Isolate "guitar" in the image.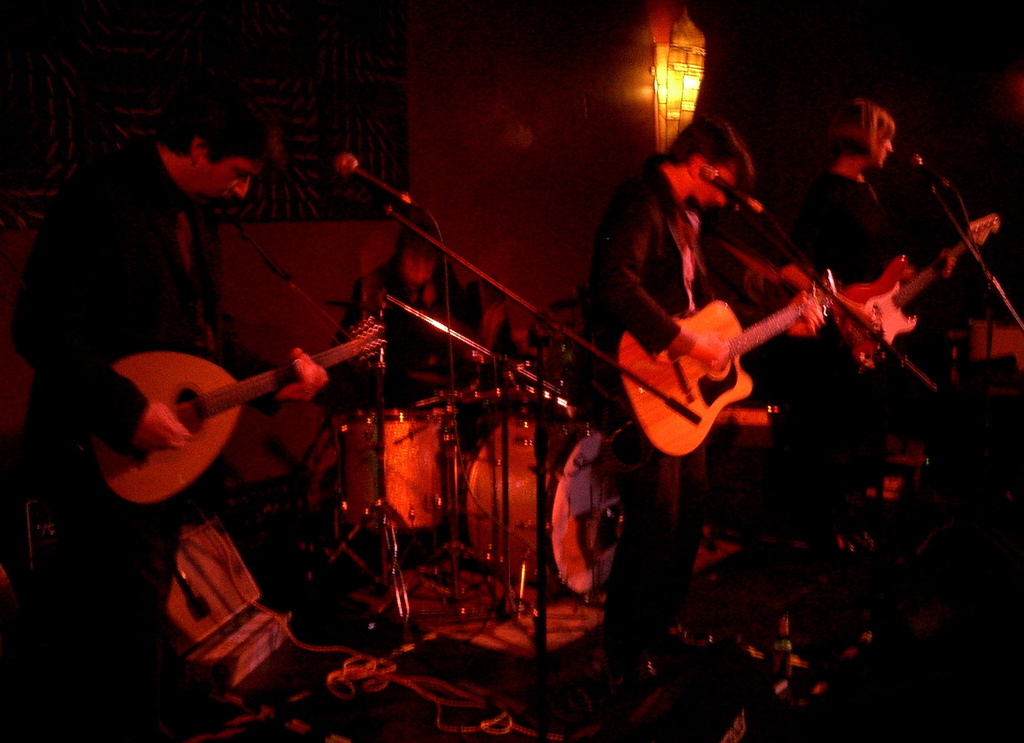
Isolated region: pyautogui.locateOnScreen(602, 260, 829, 452).
